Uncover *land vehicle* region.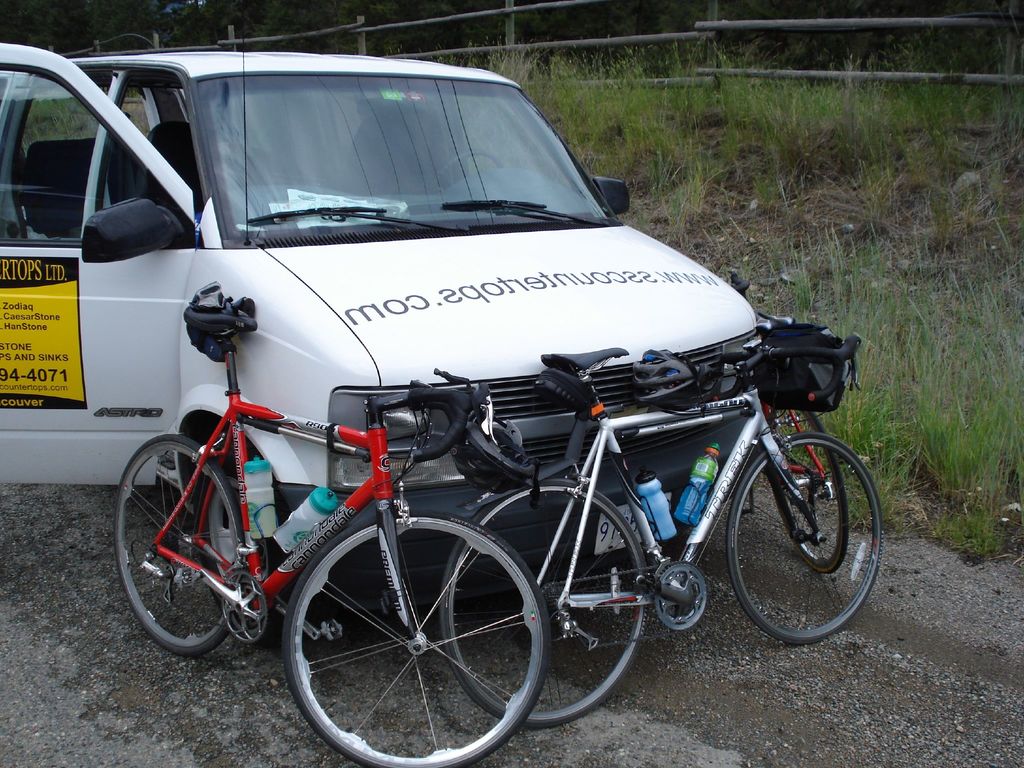
Uncovered: crop(755, 316, 848, 570).
